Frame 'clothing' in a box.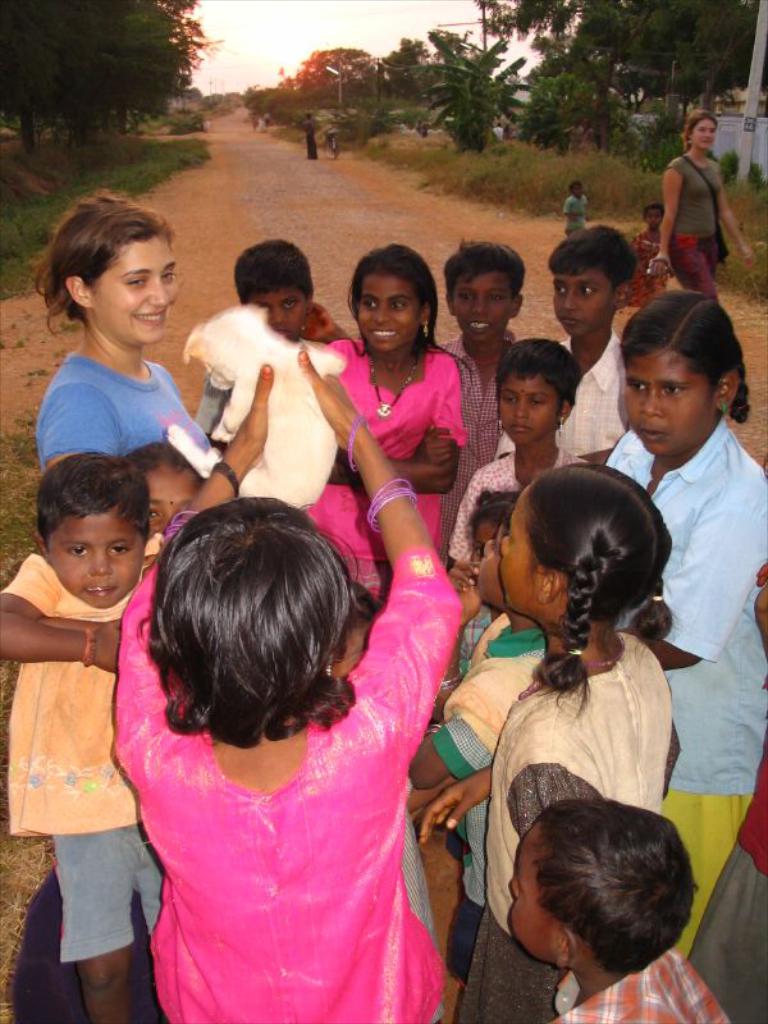
region(430, 324, 511, 567).
